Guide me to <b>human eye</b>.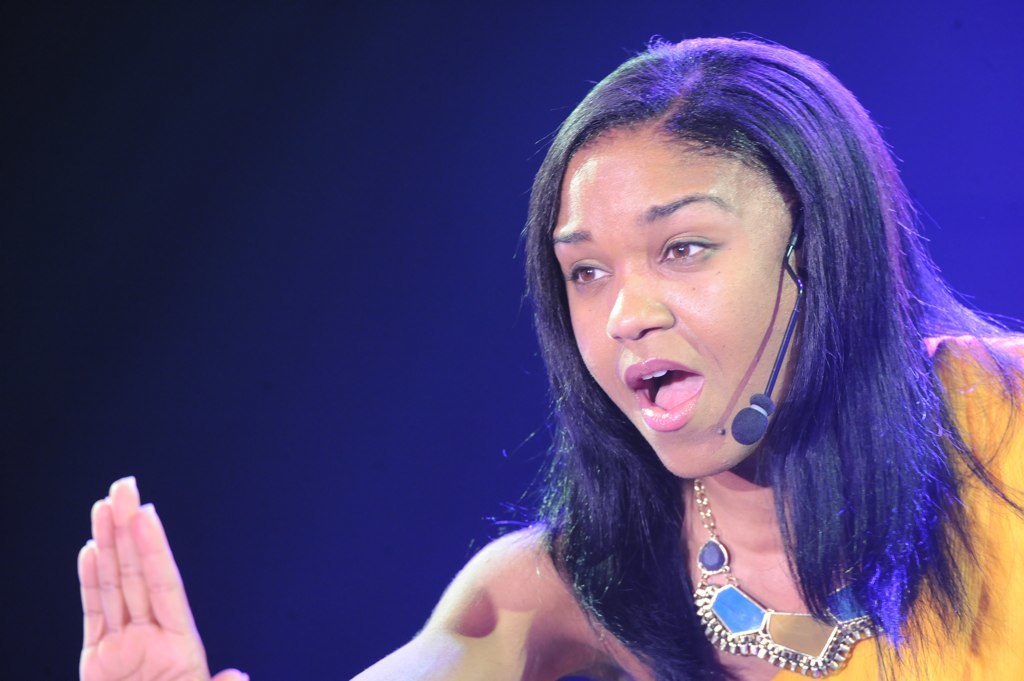
Guidance: Rect(563, 258, 613, 291).
